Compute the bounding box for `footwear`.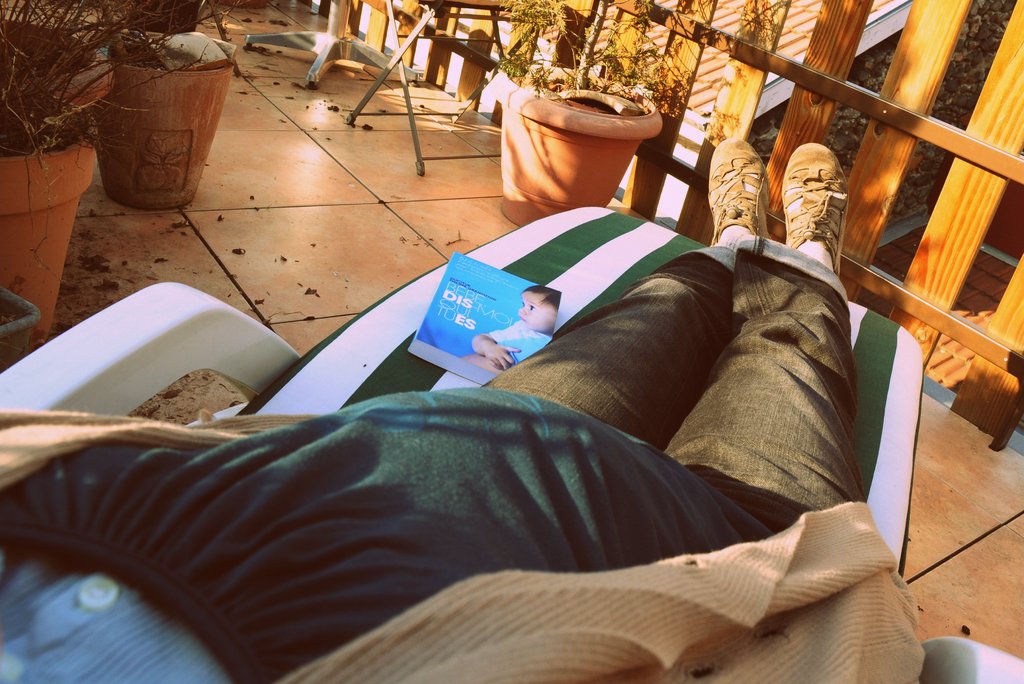
[left=707, top=134, right=774, bottom=246].
